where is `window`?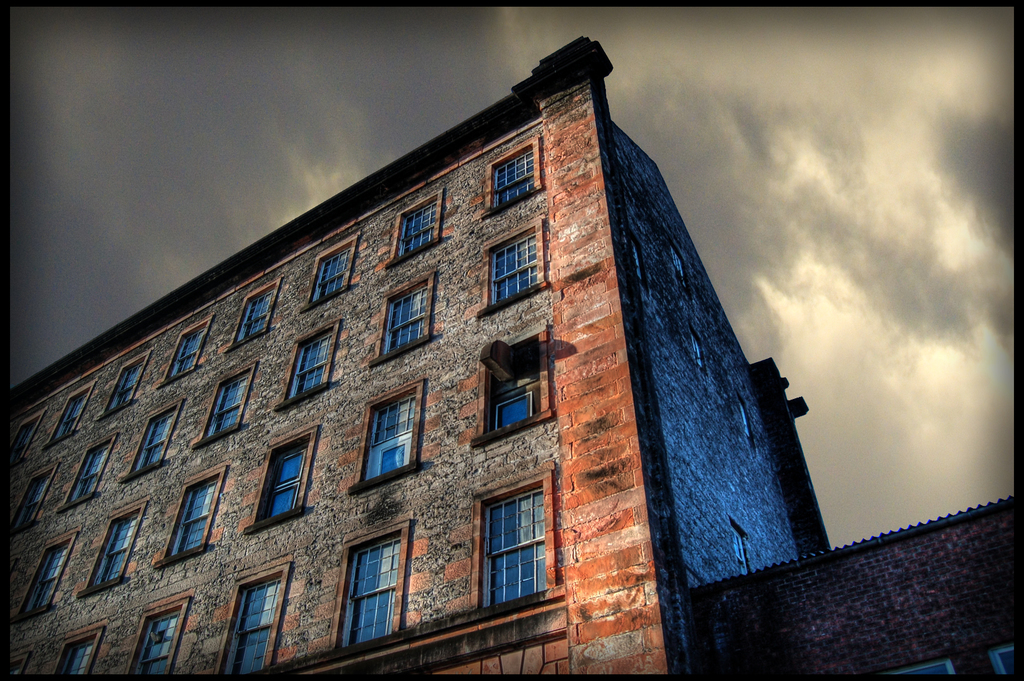
detection(52, 629, 102, 676).
